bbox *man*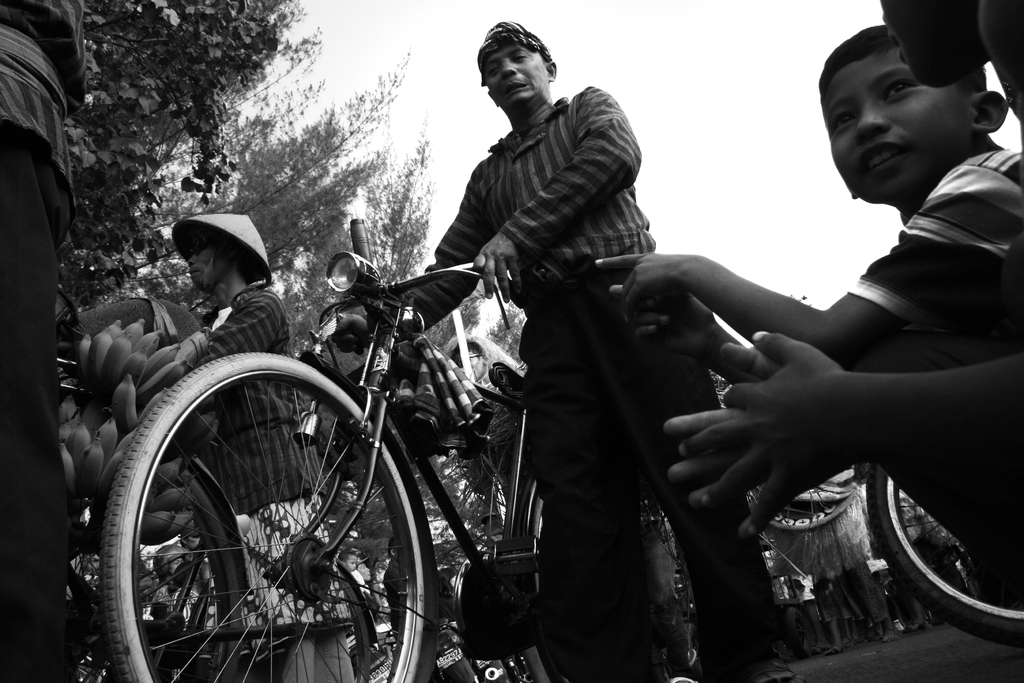
bbox(0, 0, 85, 682)
